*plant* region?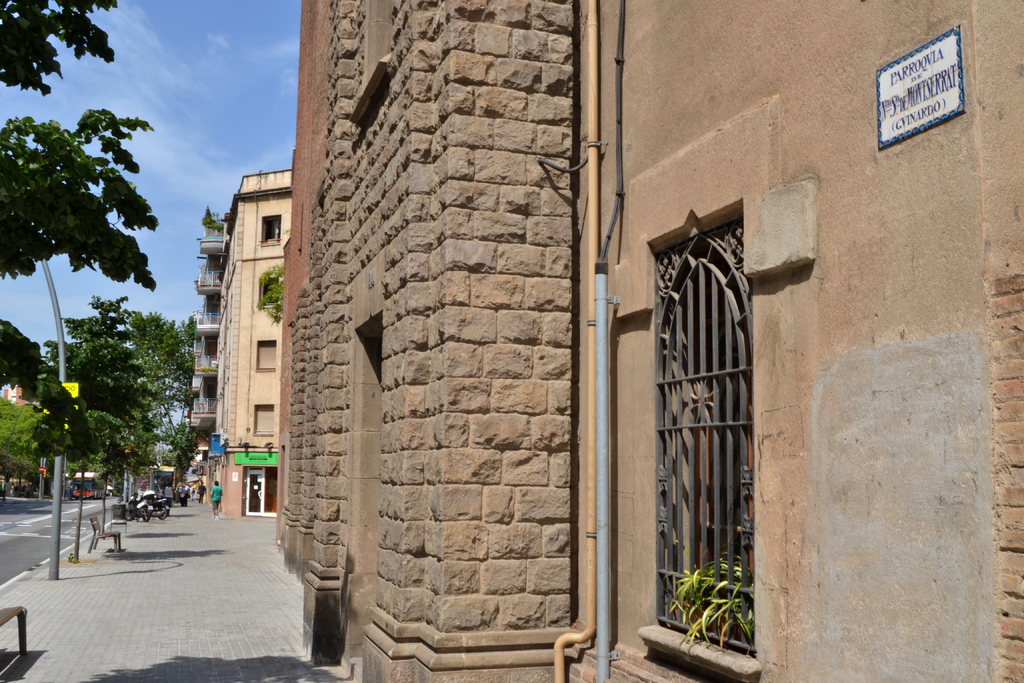
[675, 563, 769, 656]
